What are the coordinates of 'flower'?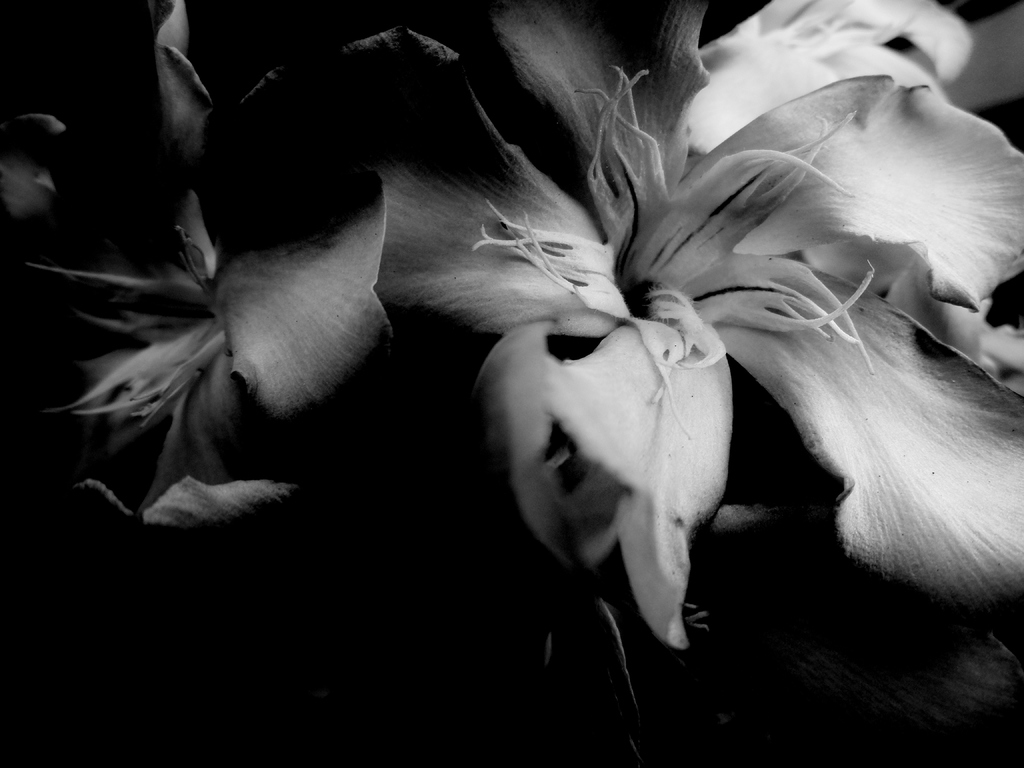
266, 0, 1023, 650.
